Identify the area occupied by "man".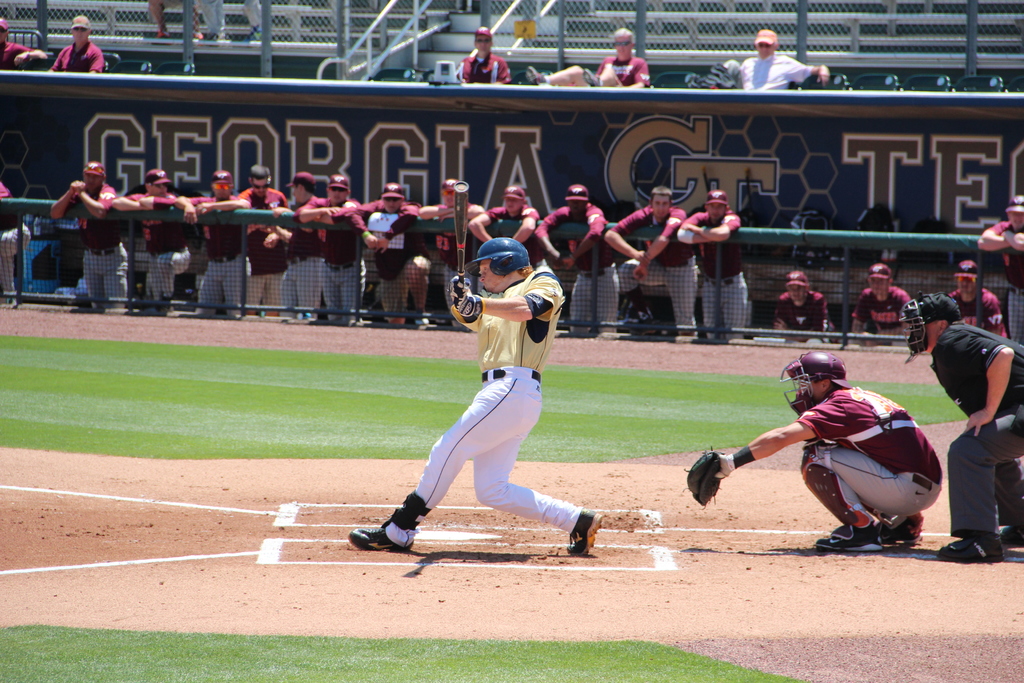
Area: BBox(602, 189, 698, 331).
